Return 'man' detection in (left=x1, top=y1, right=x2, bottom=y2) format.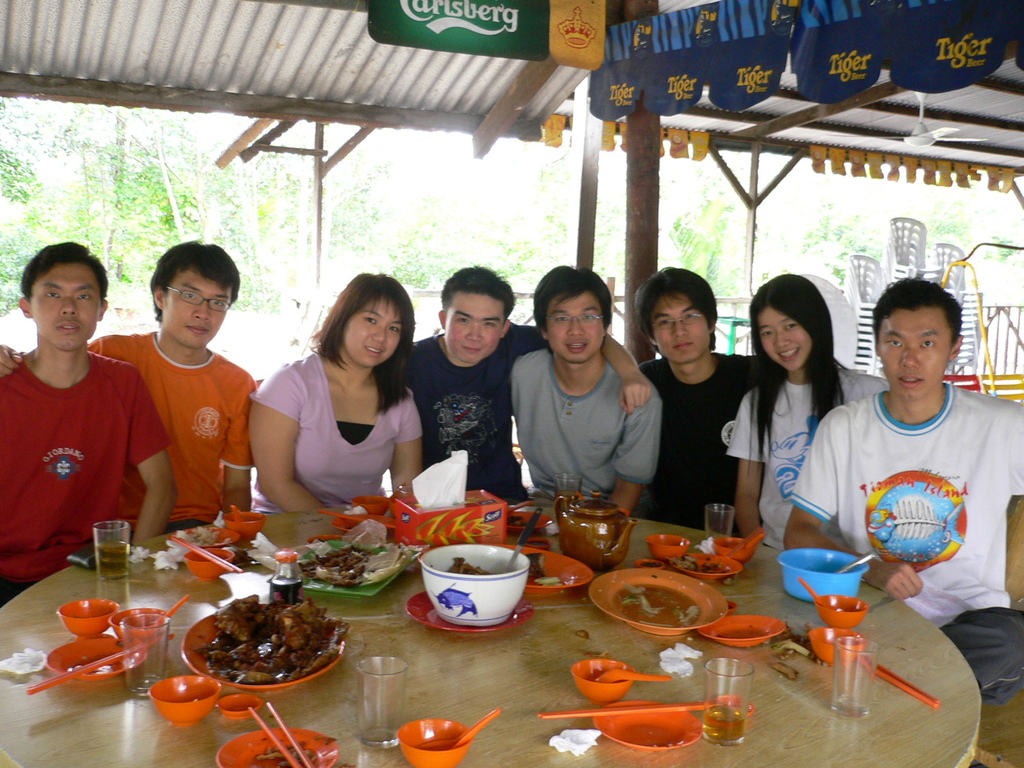
(left=254, top=264, right=431, bottom=516).
